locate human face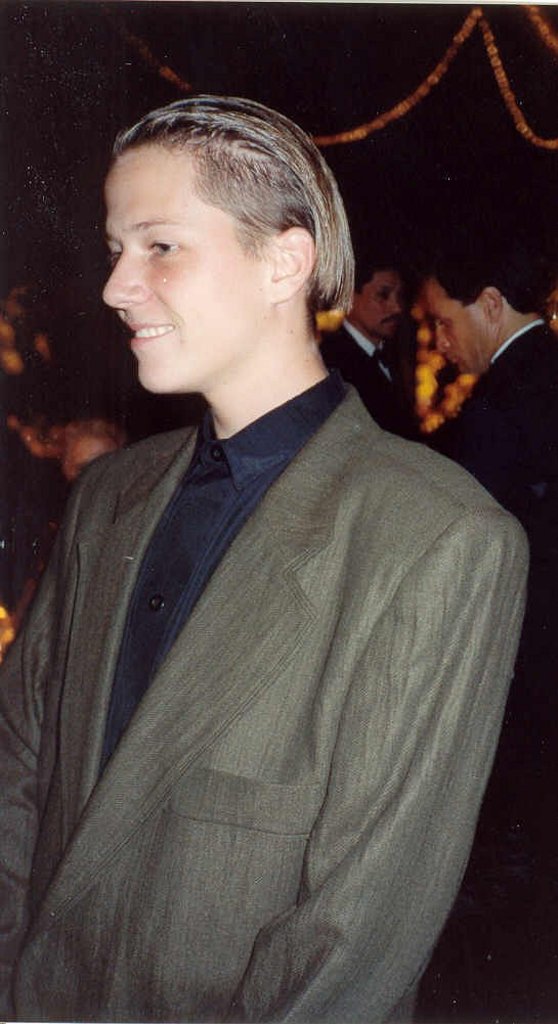
359, 274, 402, 338
